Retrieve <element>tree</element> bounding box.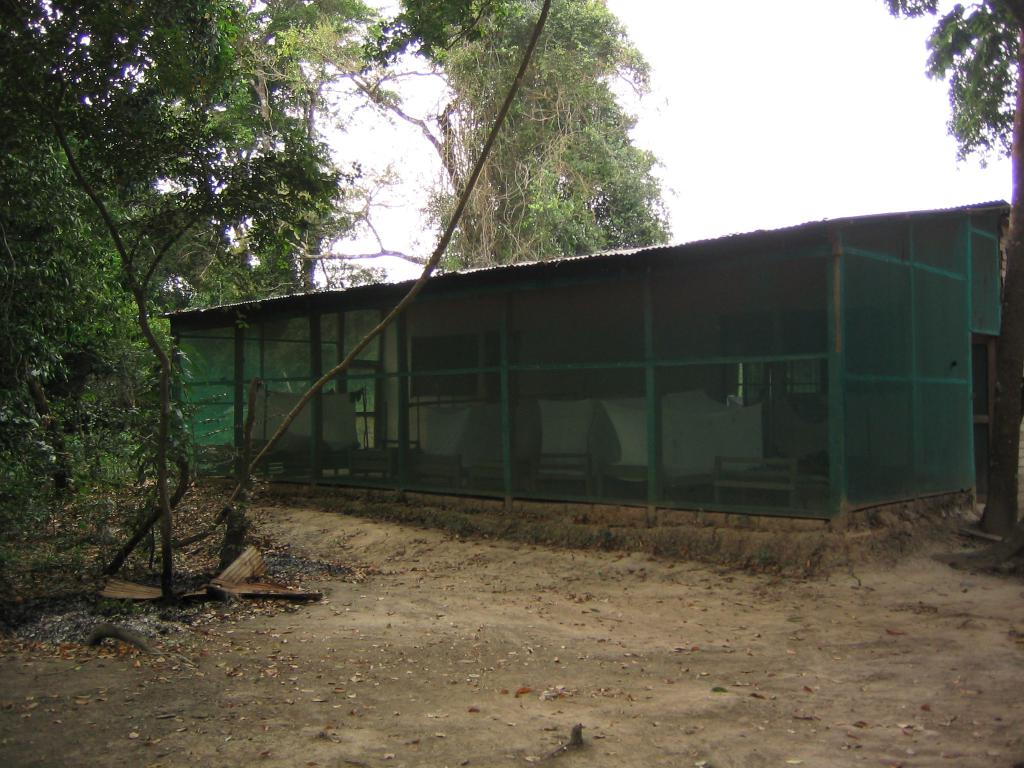
Bounding box: [left=887, top=0, right=1023, bottom=533].
